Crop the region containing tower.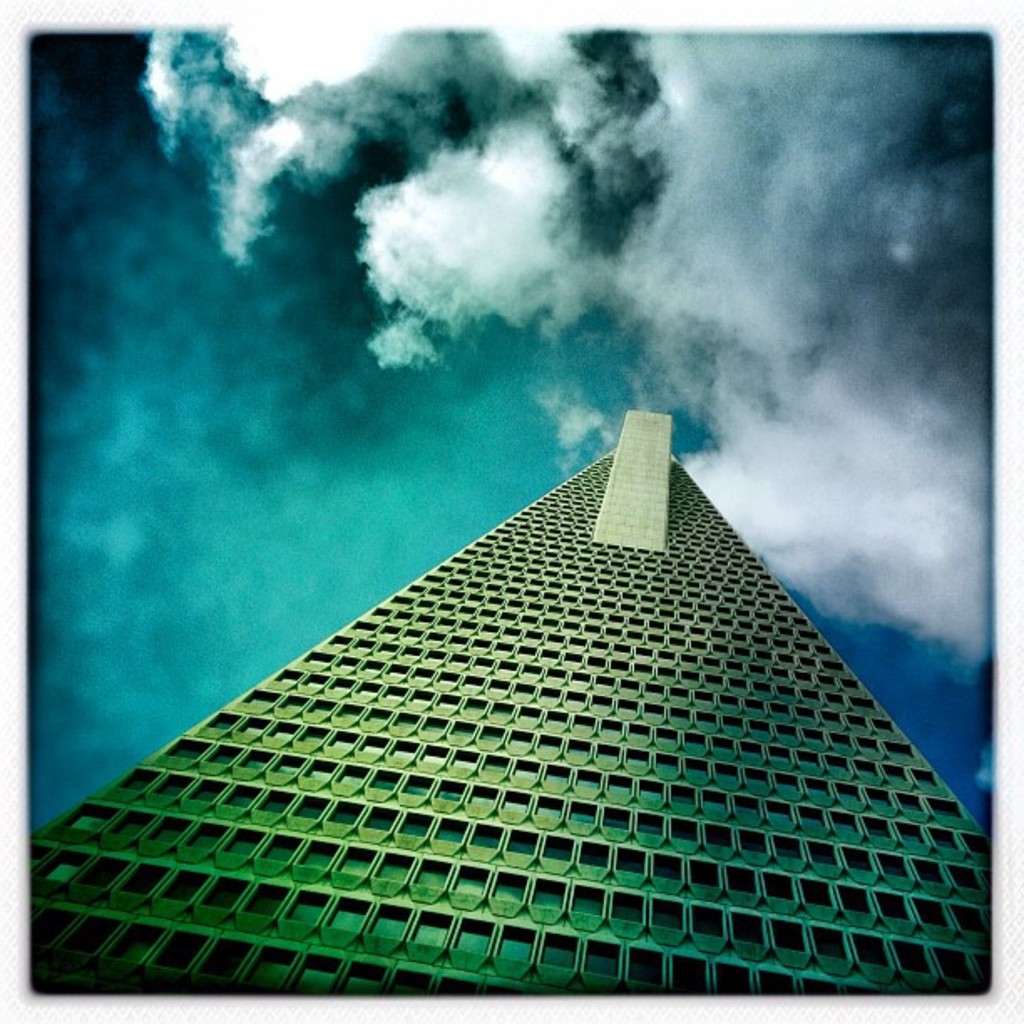
Crop region: crop(27, 410, 997, 996).
